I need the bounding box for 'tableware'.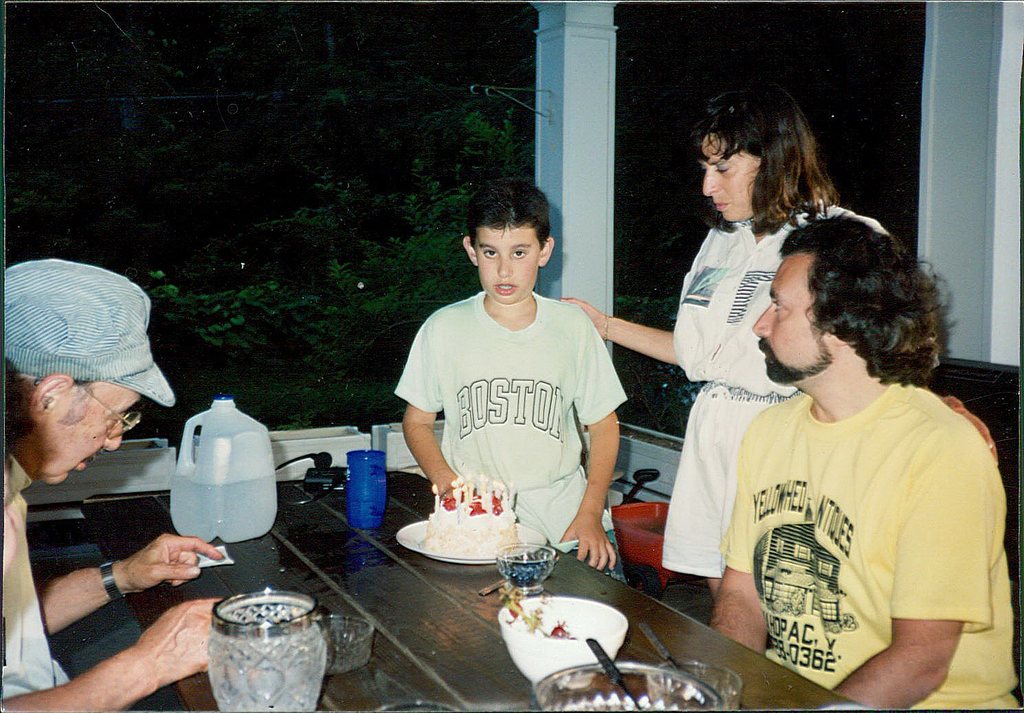
Here it is: box(638, 619, 680, 677).
